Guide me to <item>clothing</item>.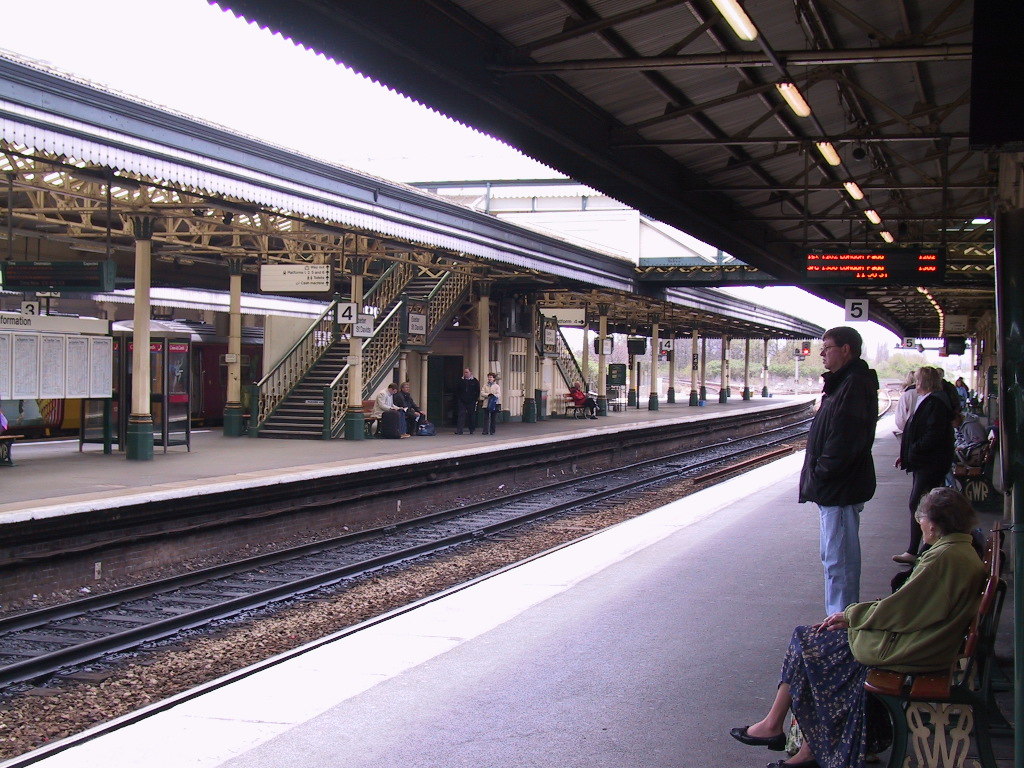
Guidance: x1=393, y1=390, x2=425, y2=435.
